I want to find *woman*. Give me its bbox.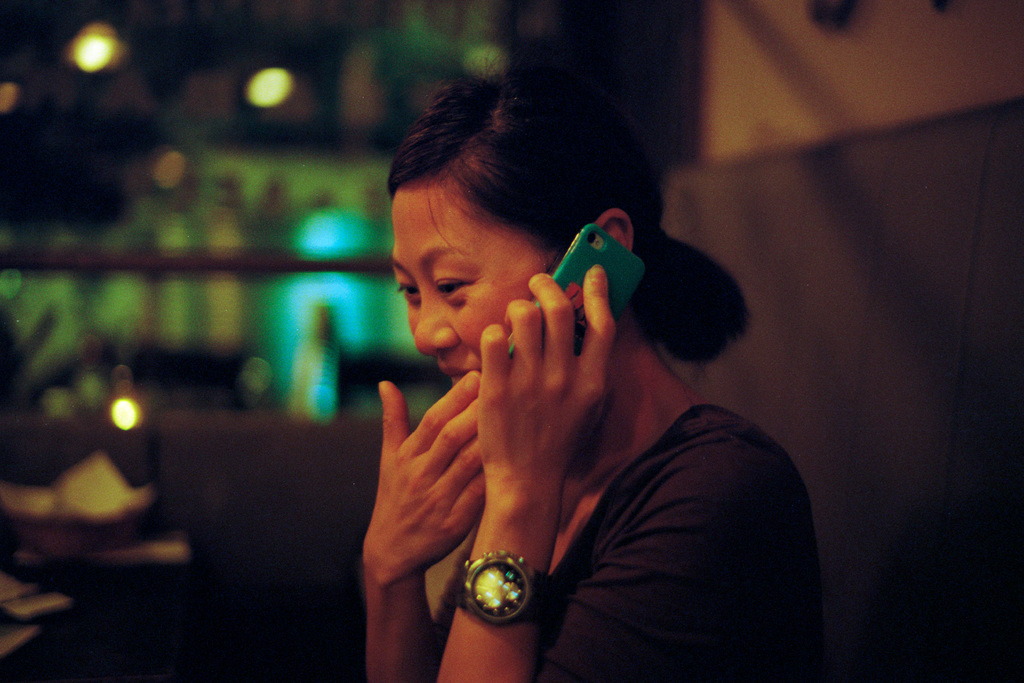
rect(250, 55, 825, 682).
